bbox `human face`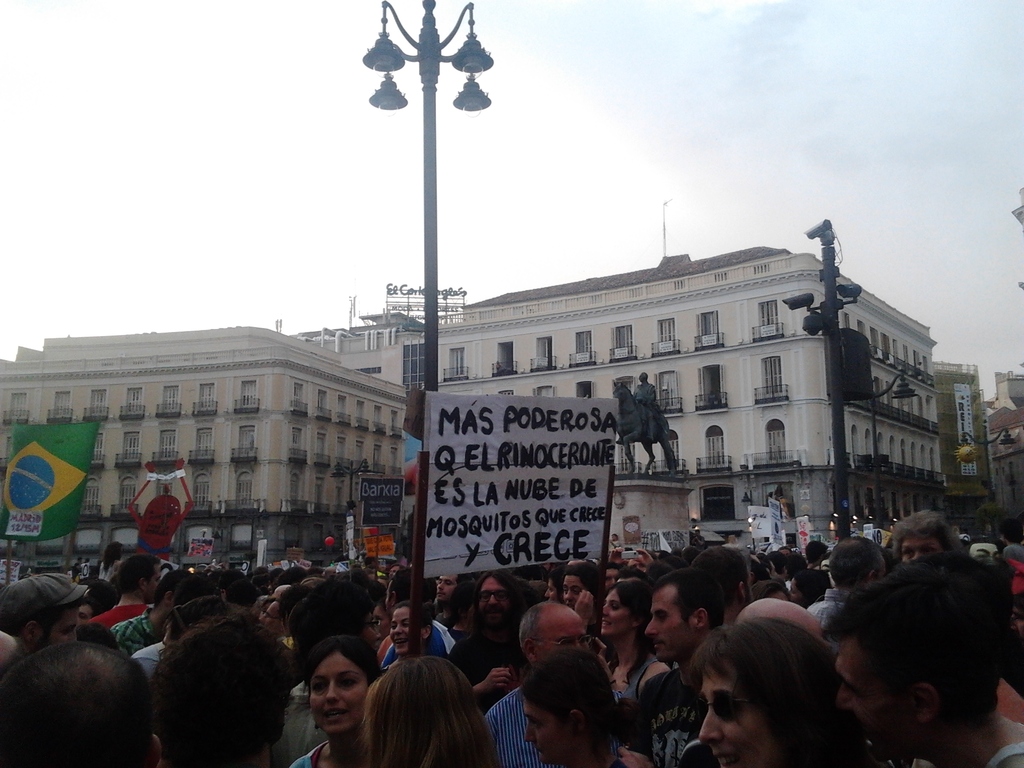
pyautogui.locateOnScreen(533, 620, 598, 663)
